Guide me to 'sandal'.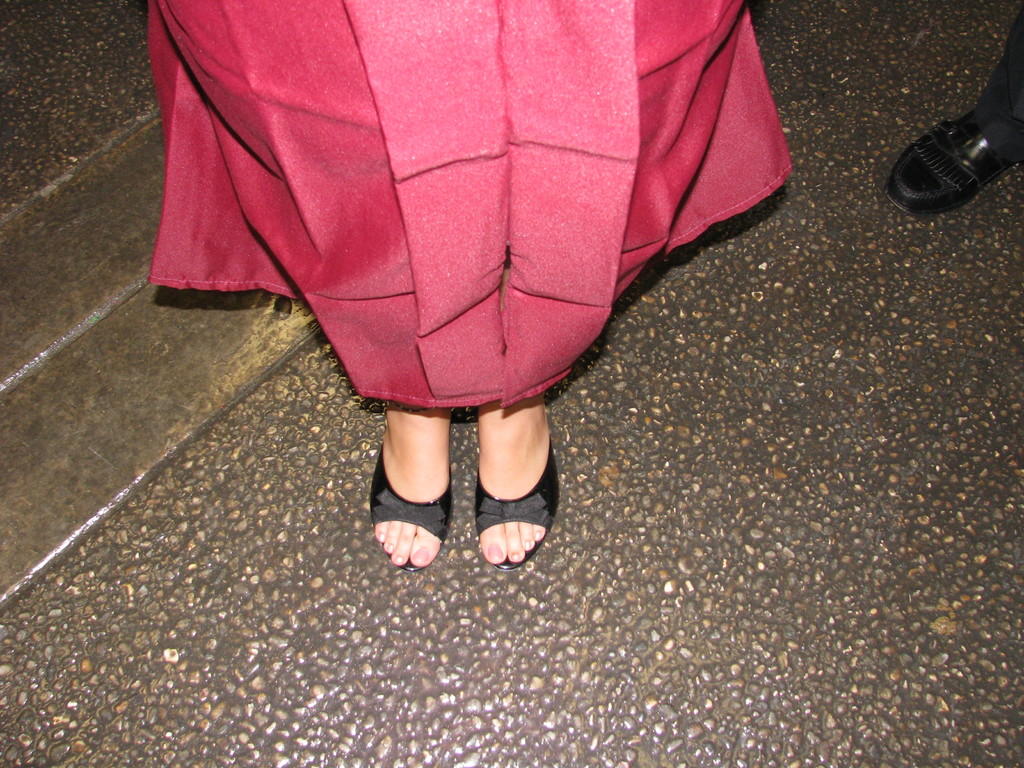
Guidance: box=[369, 440, 446, 573].
